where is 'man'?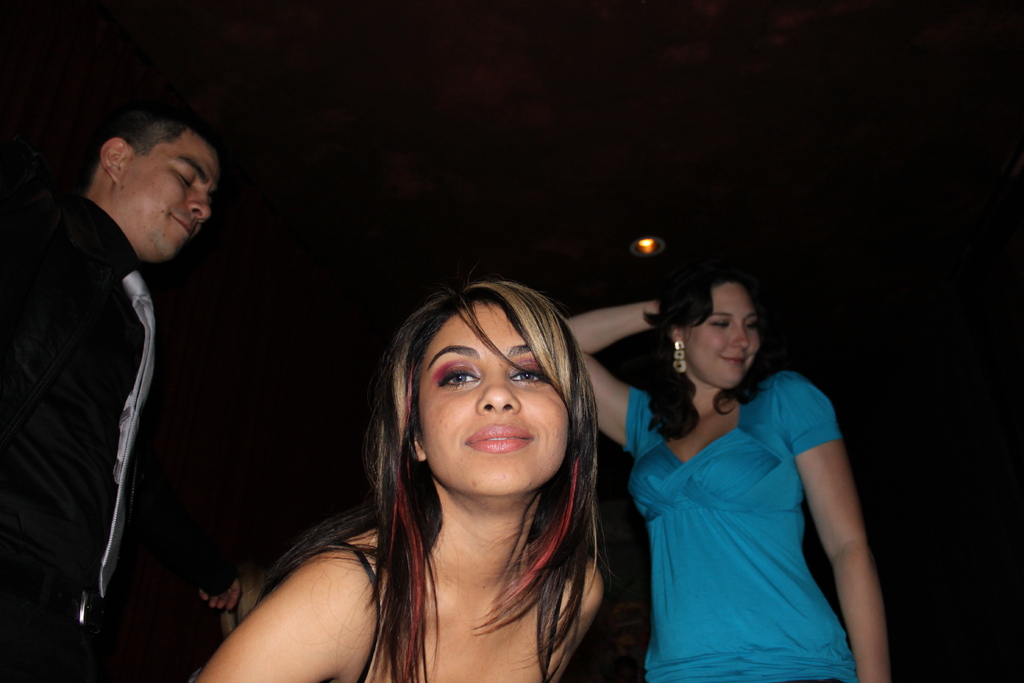
x1=13 y1=92 x2=280 y2=655.
